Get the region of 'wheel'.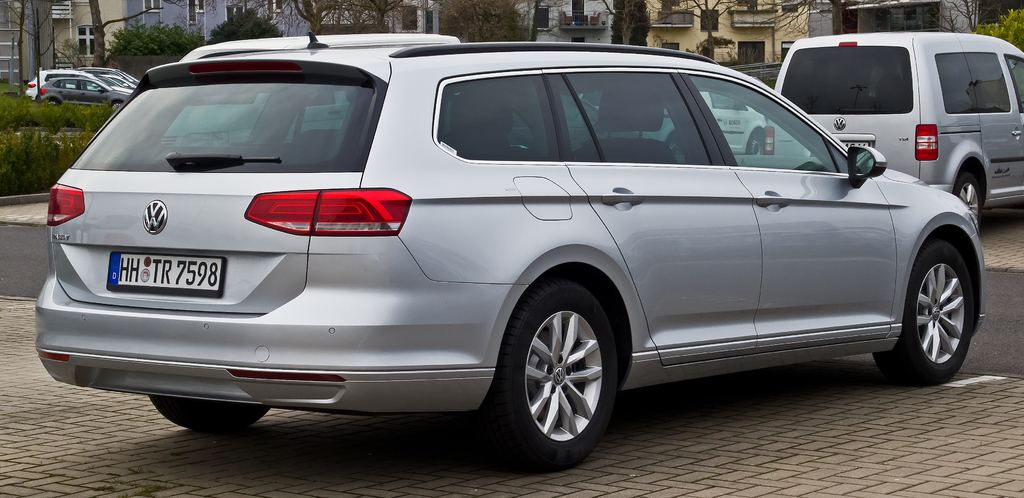
l=150, t=394, r=270, b=433.
